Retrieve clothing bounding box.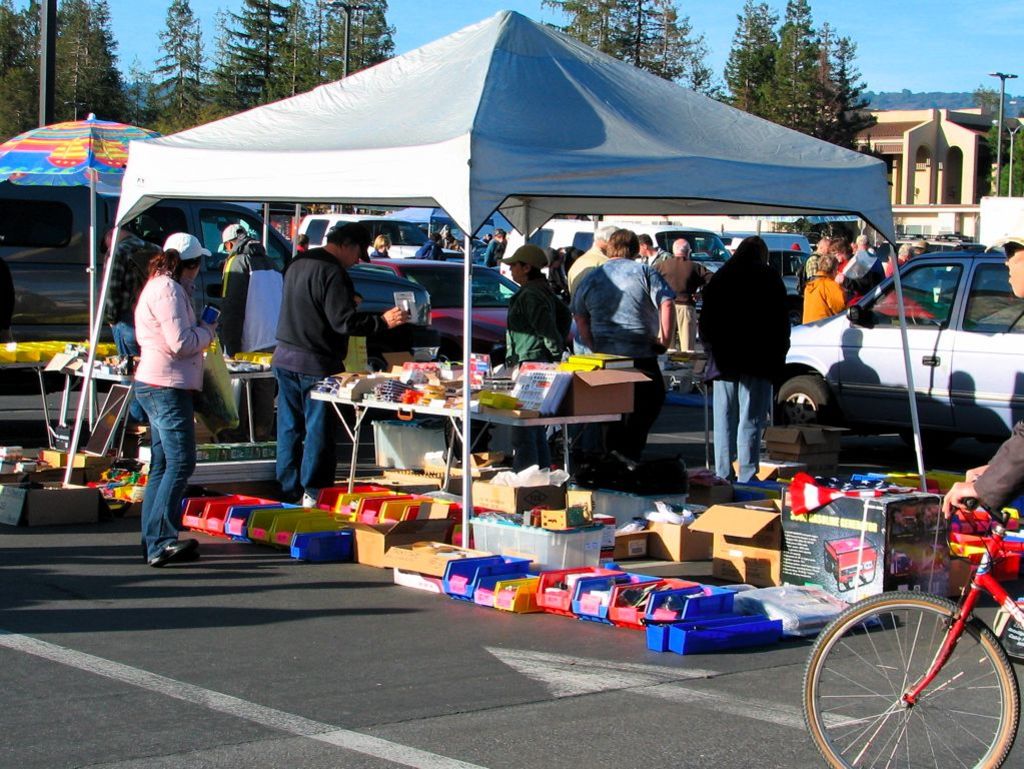
Bounding box: x1=501 y1=270 x2=574 y2=466.
